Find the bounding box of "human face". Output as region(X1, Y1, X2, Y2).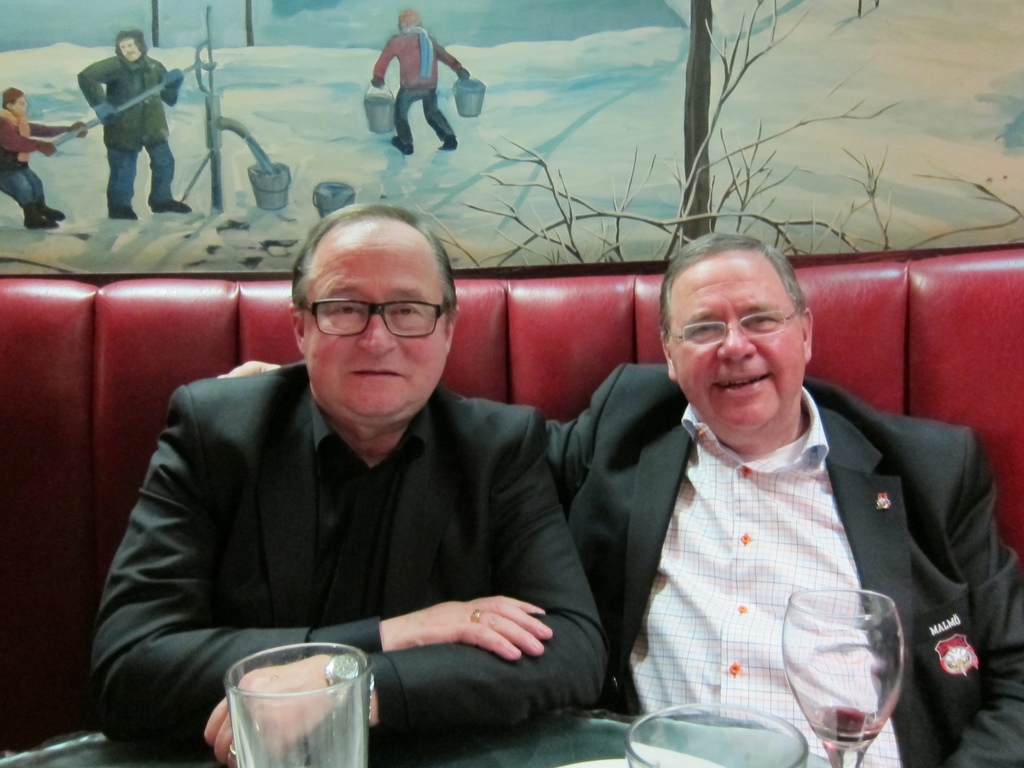
region(16, 94, 29, 117).
